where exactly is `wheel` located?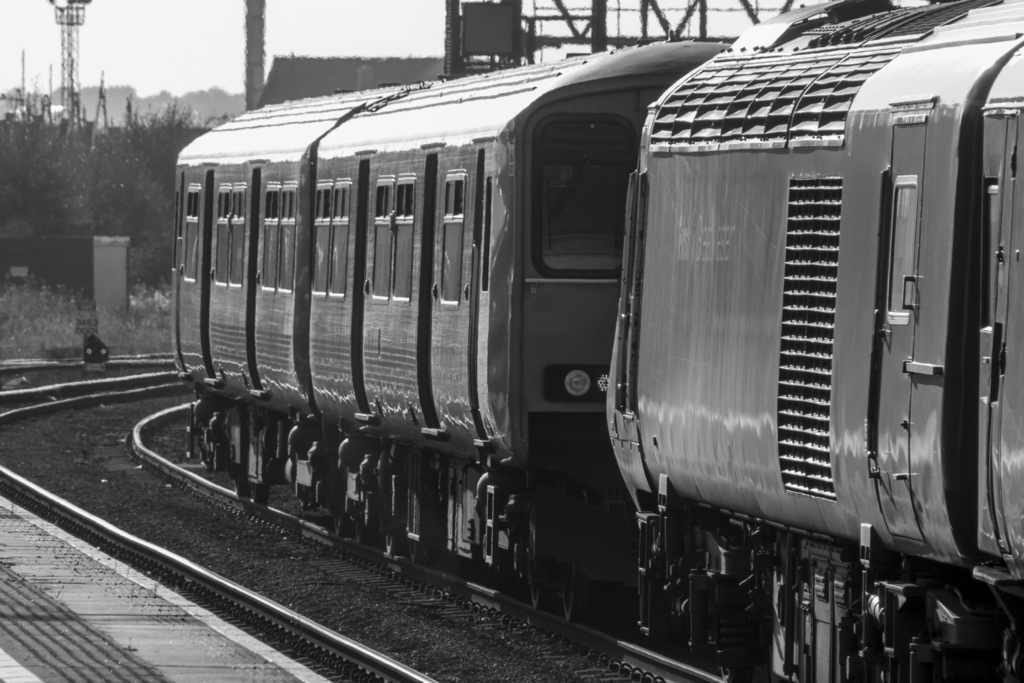
Its bounding box is <region>386, 522, 403, 554</region>.
